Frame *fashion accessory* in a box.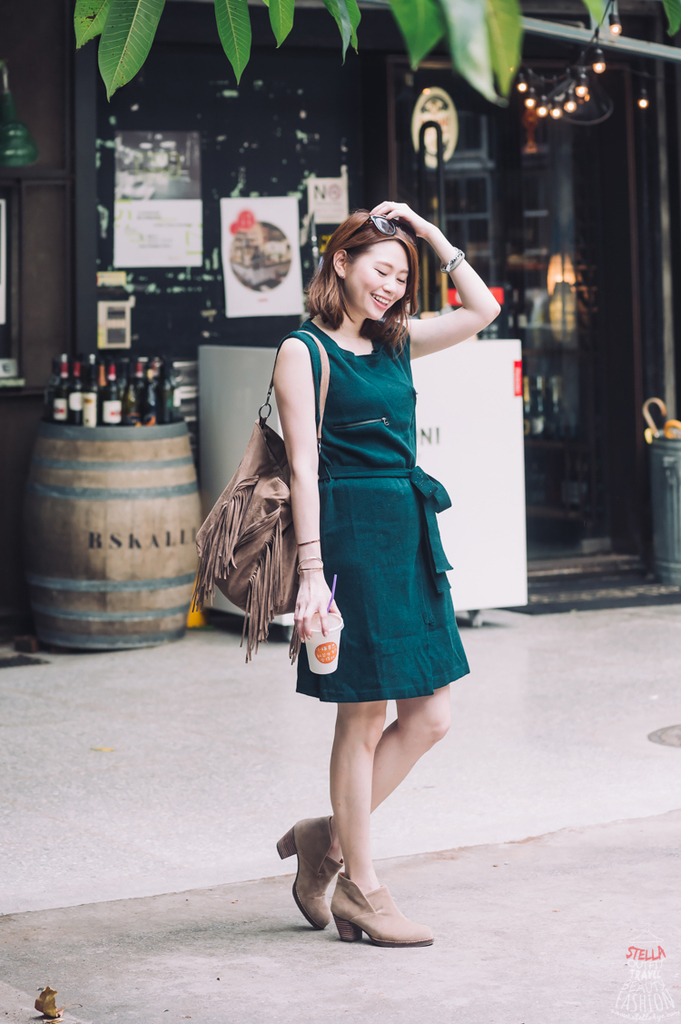
{"left": 440, "top": 244, "right": 472, "bottom": 275}.
